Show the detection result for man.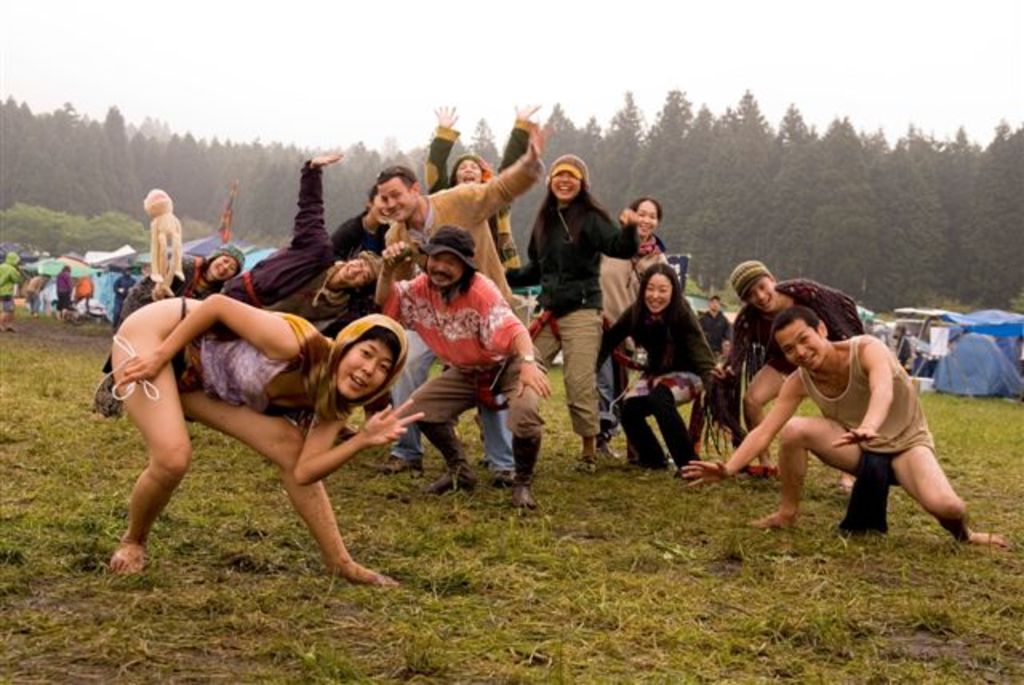
722, 258, 854, 482.
